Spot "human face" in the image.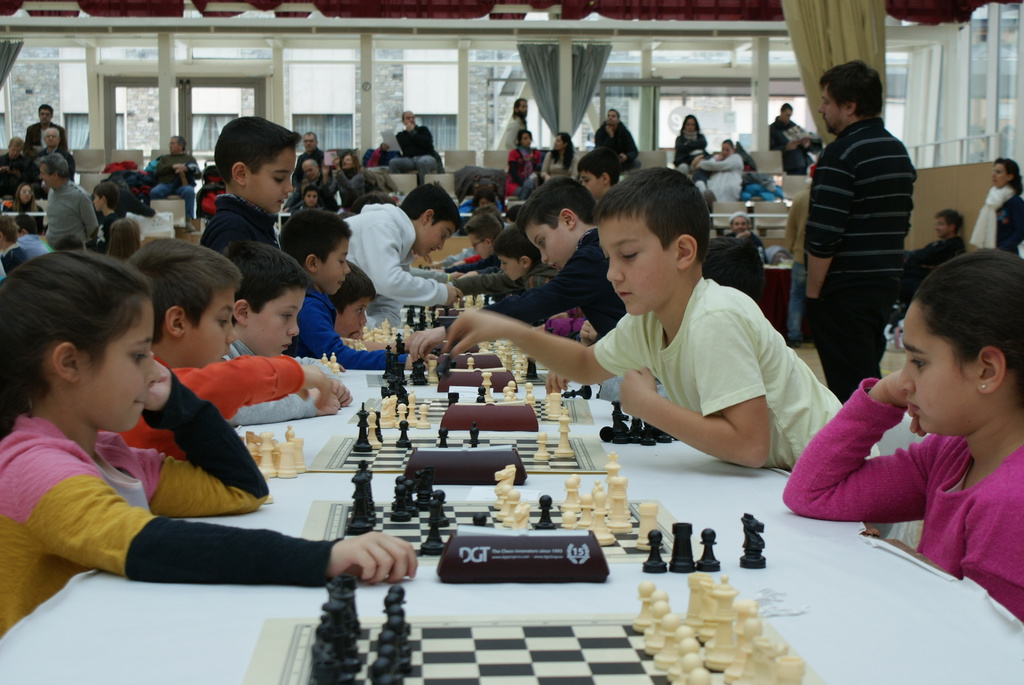
"human face" found at pyautogui.locateOnScreen(419, 218, 454, 258).
